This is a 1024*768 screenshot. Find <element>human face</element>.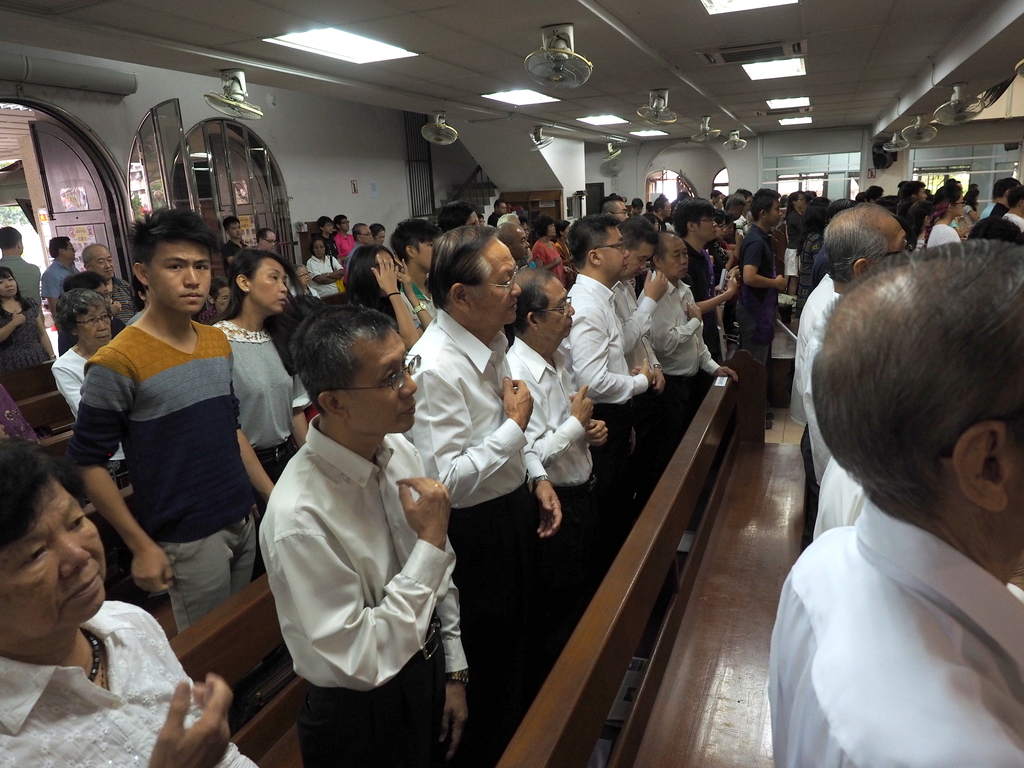
Bounding box: select_region(614, 198, 625, 220).
